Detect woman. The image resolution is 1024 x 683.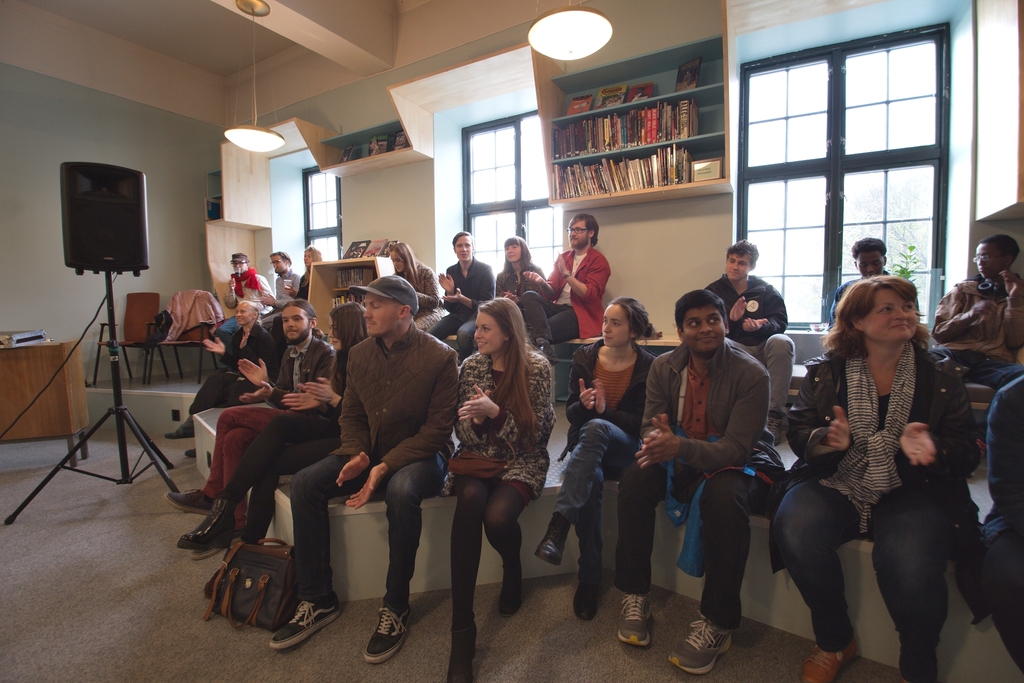
x1=778 y1=240 x2=984 y2=682.
